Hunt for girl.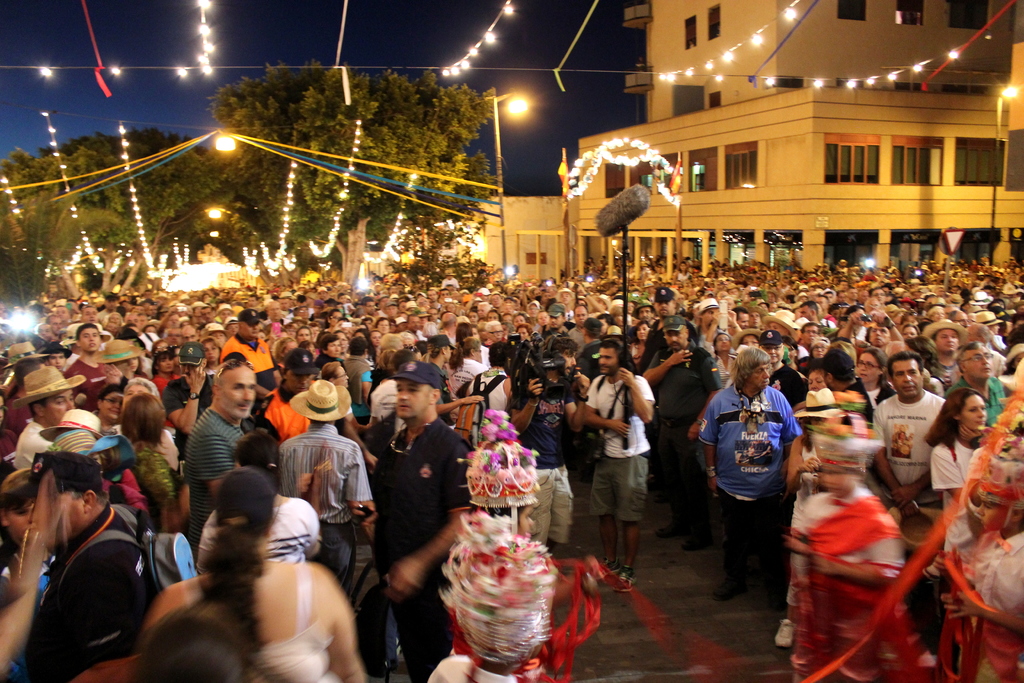
Hunted down at select_region(138, 468, 376, 682).
